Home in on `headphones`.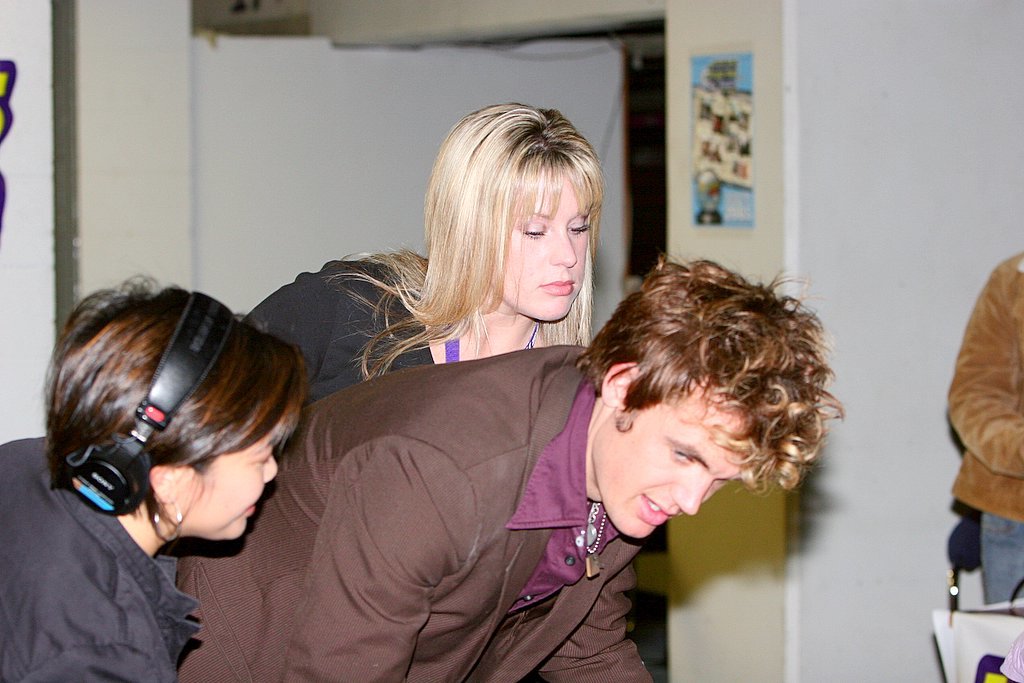
Homed in at x1=48 y1=295 x2=241 y2=501.
